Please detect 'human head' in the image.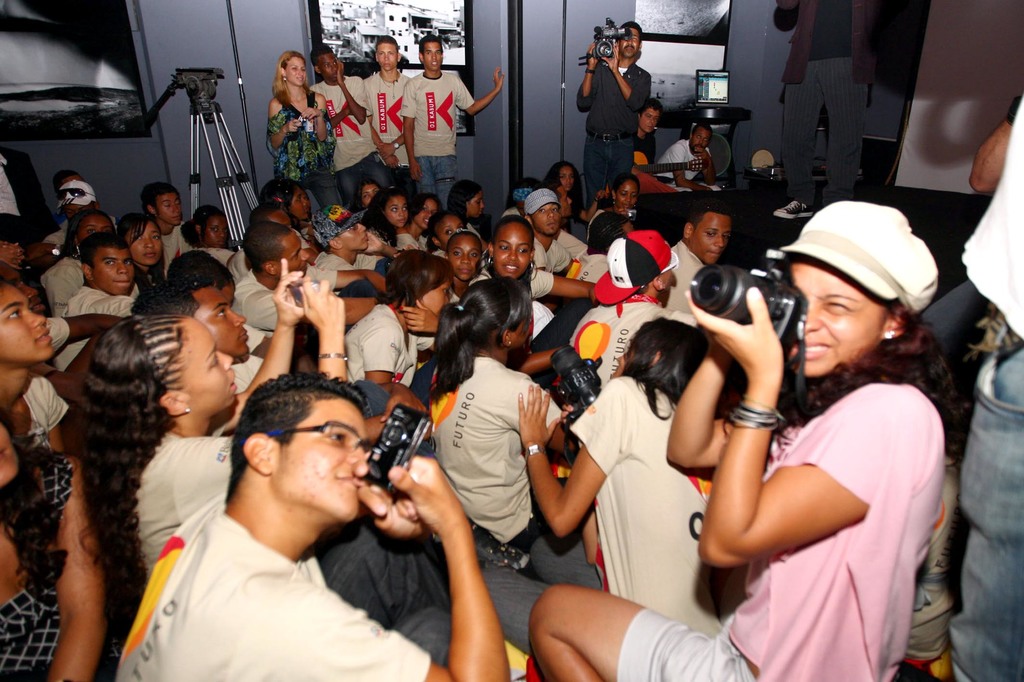
rect(306, 44, 343, 82).
